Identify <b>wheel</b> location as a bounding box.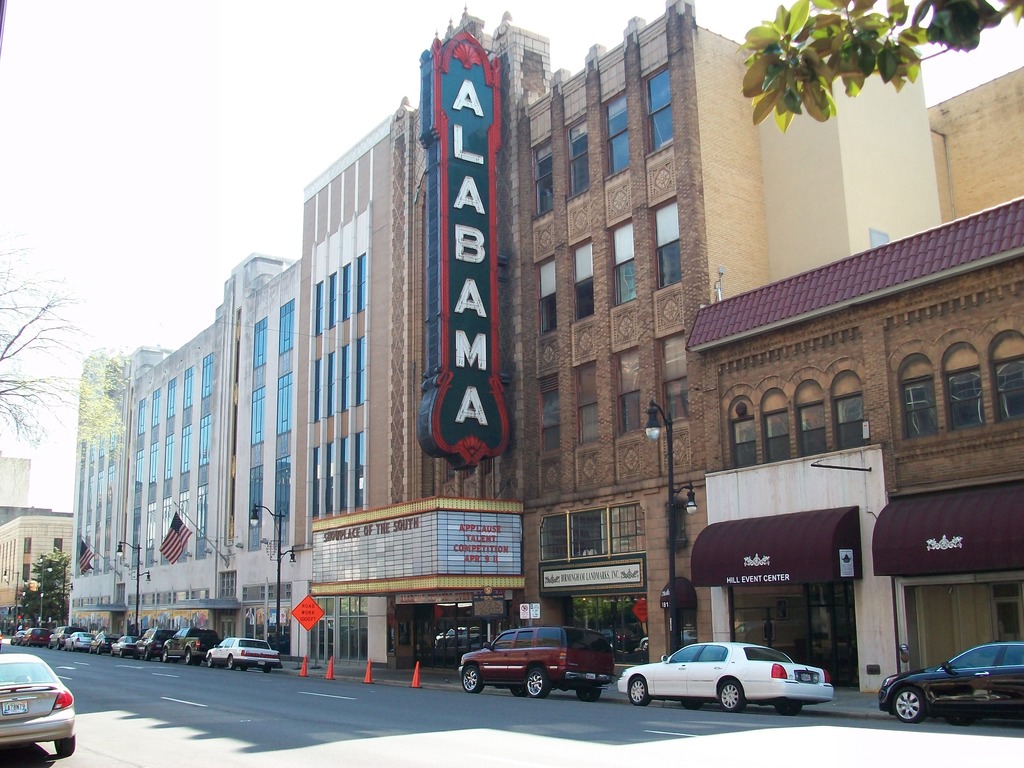
bbox(623, 674, 657, 704).
